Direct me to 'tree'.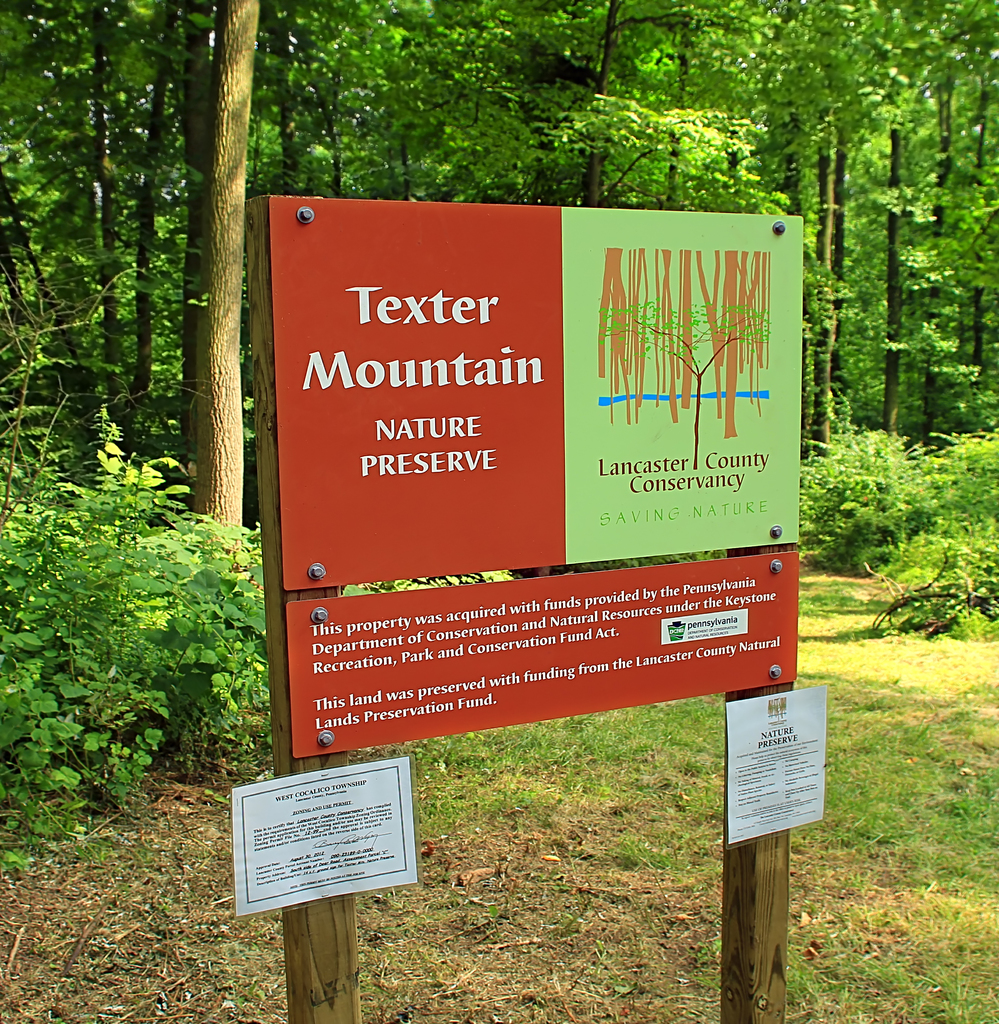
Direction: [x1=198, y1=0, x2=261, y2=566].
